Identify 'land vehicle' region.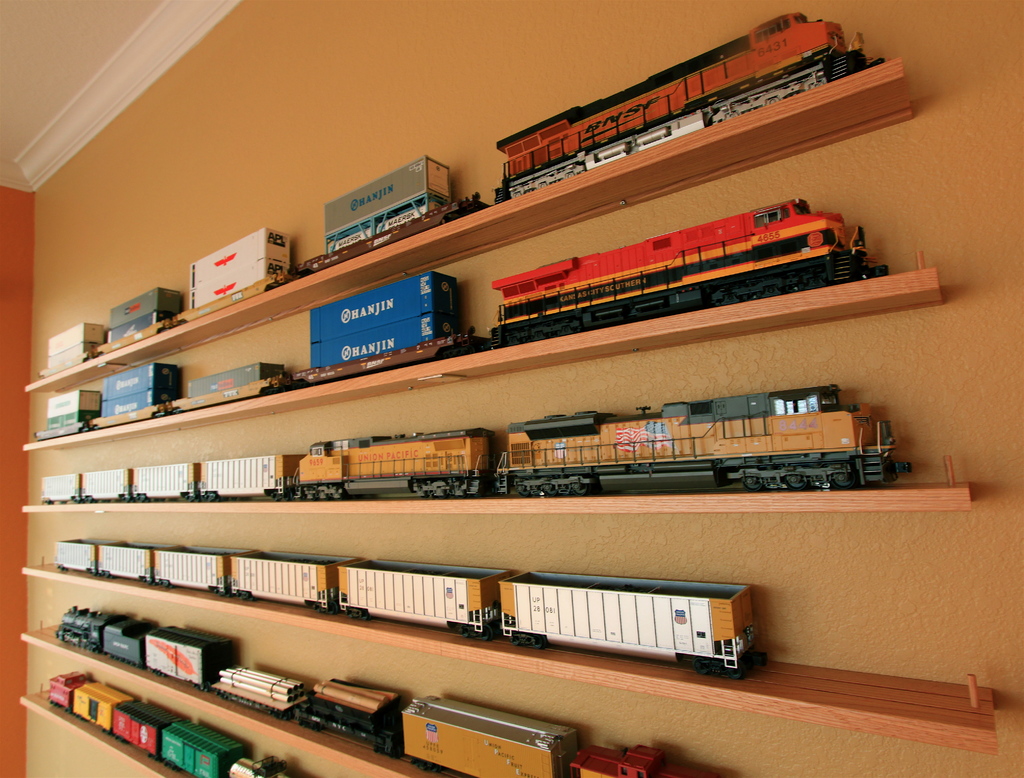
Region: [38, 380, 908, 501].
